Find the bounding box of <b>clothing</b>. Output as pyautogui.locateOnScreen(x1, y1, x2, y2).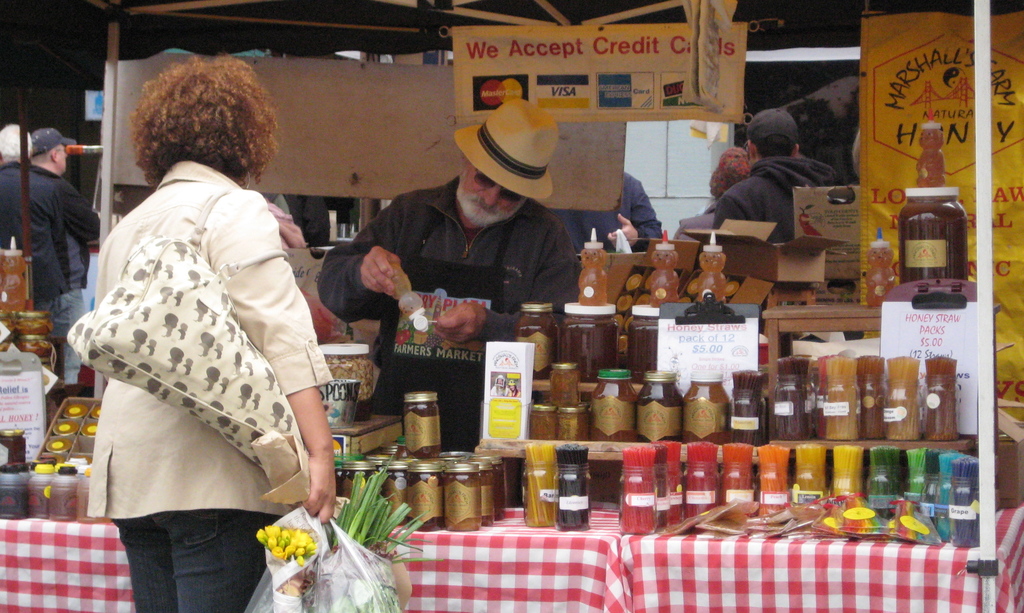
pyautogui.locateOnScreen(43, 165, 103, 380).
